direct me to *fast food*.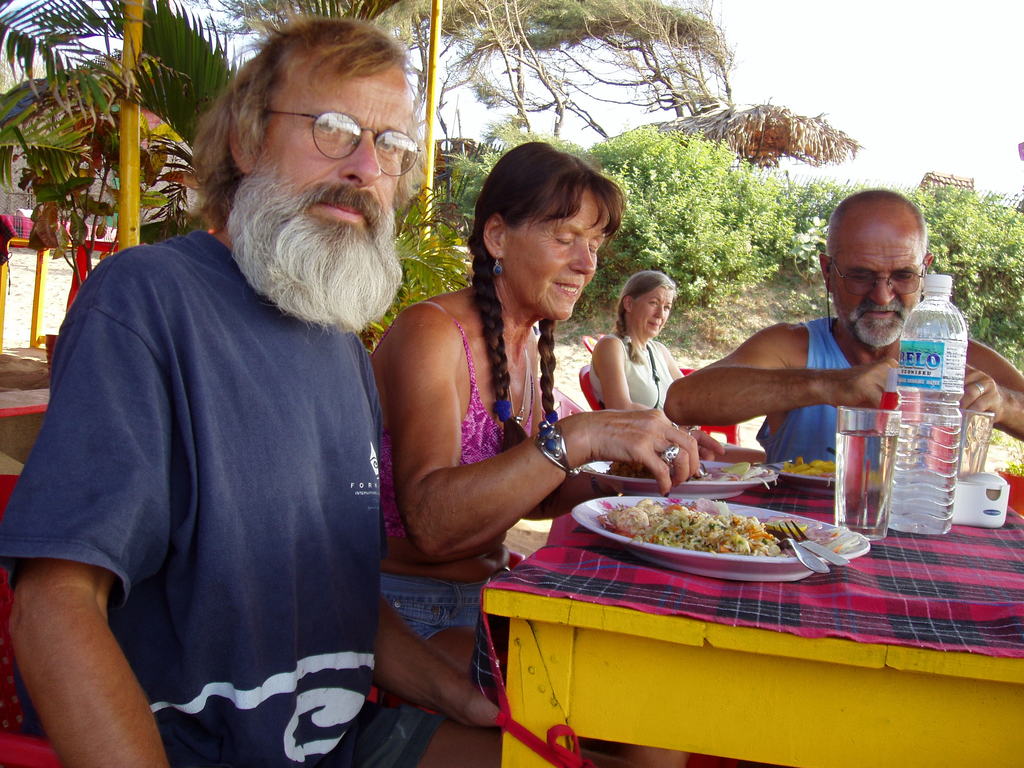
Direction: 595, 490, 794, 550.
